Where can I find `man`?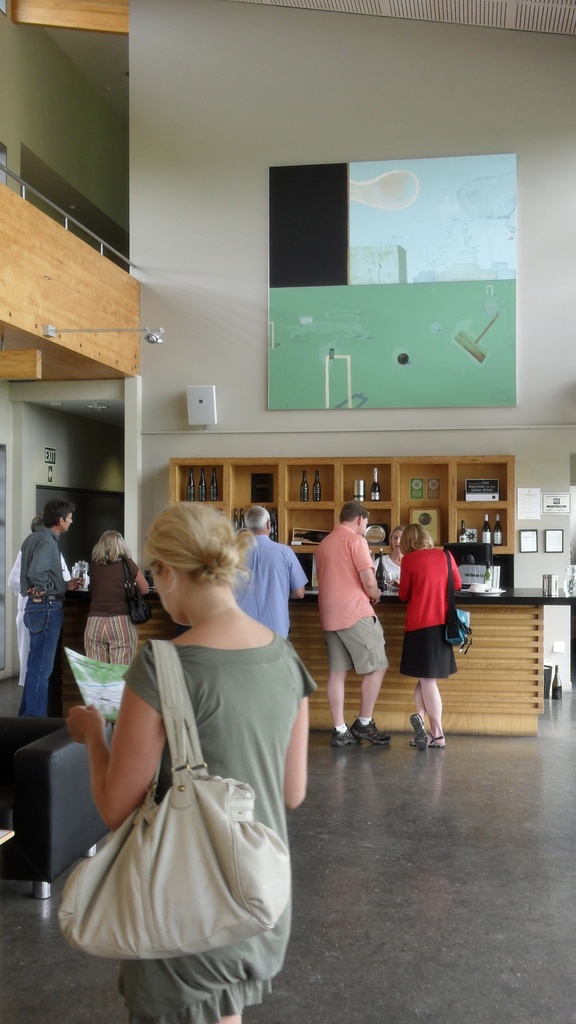
You can find it at (left=231, top=501, right=305, bottom=636).
